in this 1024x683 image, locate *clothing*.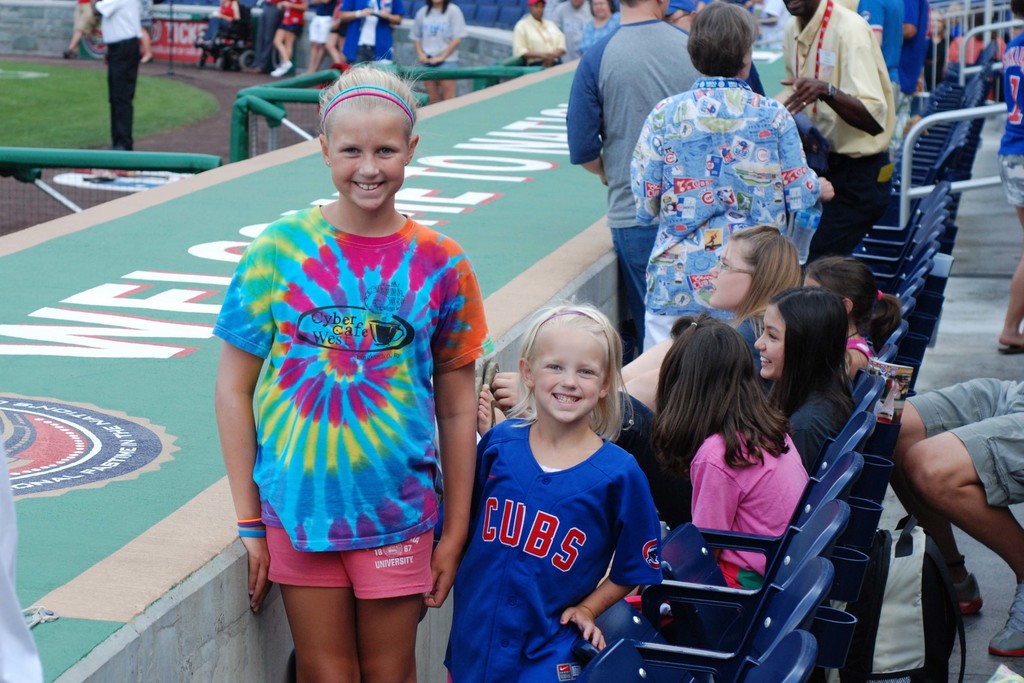
Bounding box: (631, 71, 830, 348).
